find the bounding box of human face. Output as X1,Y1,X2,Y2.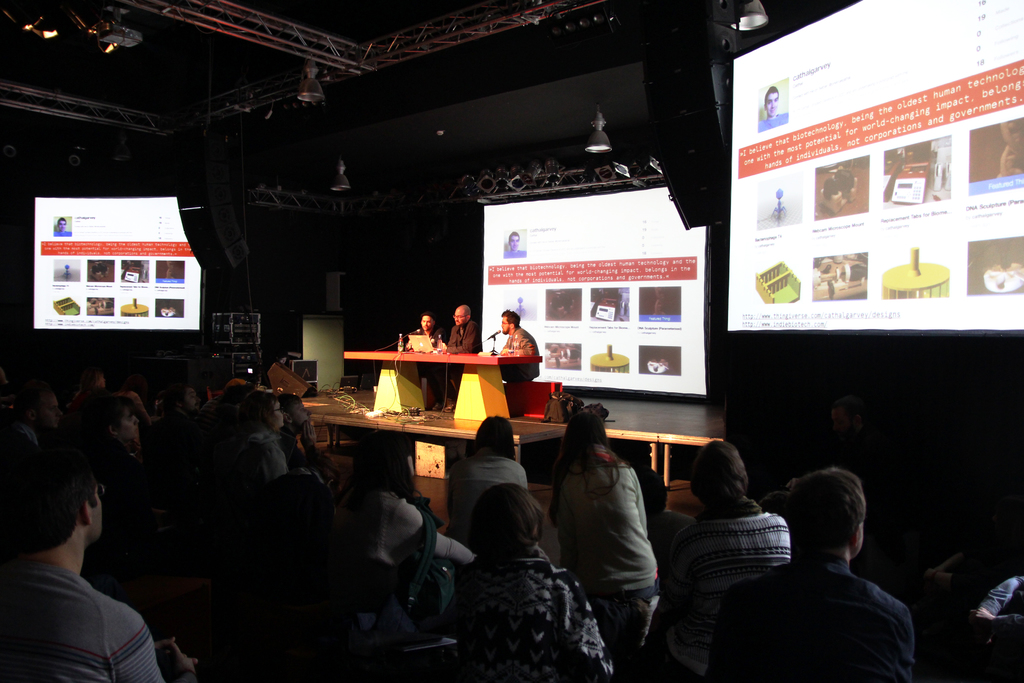
180,384,201,409.
